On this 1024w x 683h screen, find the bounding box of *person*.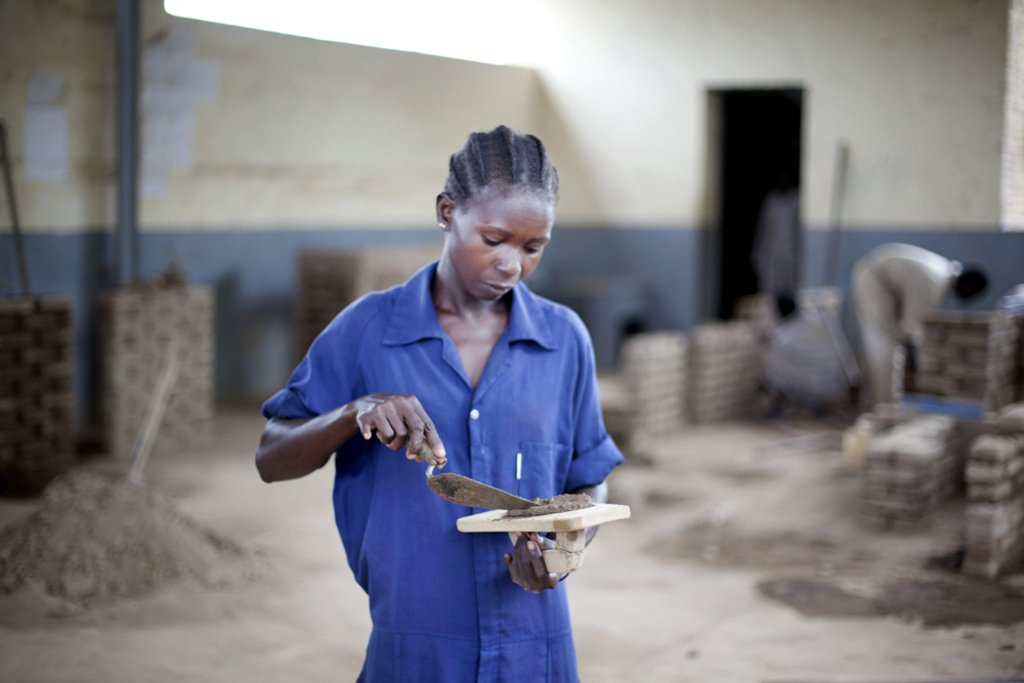
Bounding box: 851:234:989:410.
